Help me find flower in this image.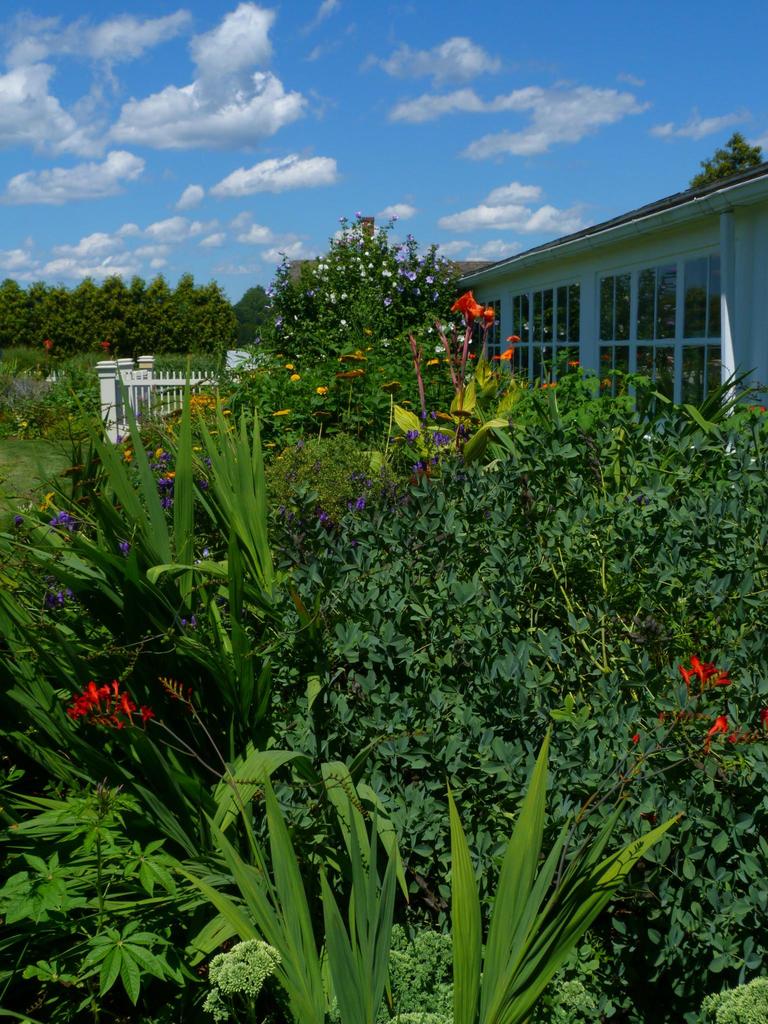
Found it: <bbox>438, 296, 502, 326</bbox>.
